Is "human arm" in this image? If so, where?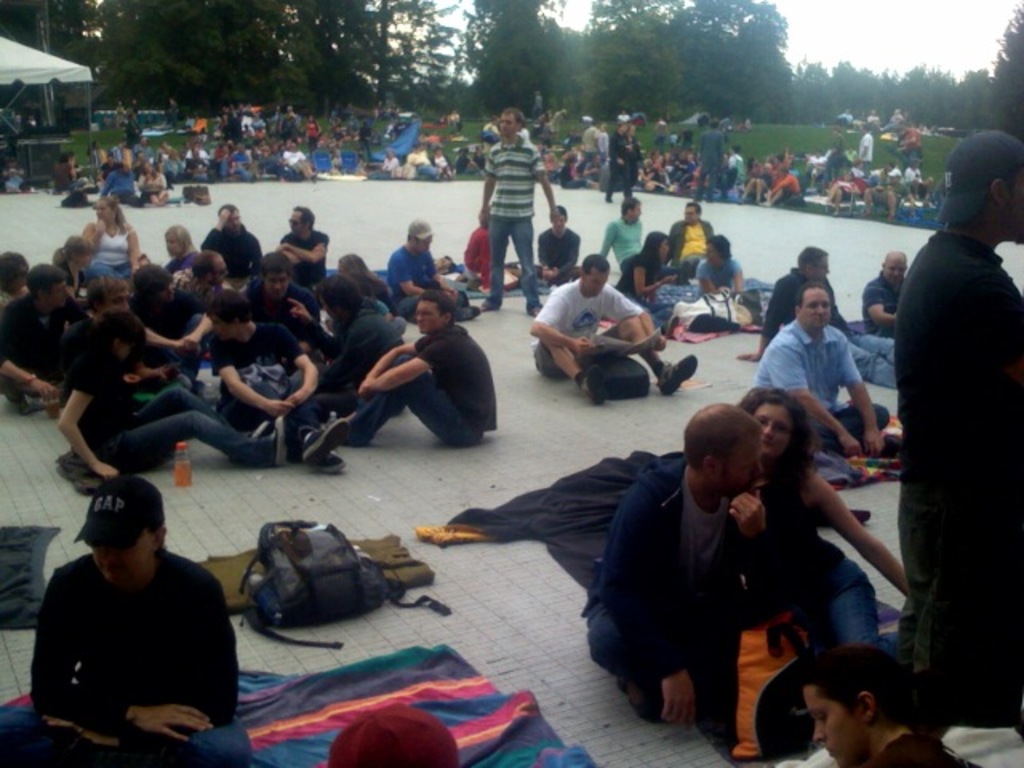
Yes, at pyautogui.locateOnScreen(475, 152, 494, 237).
